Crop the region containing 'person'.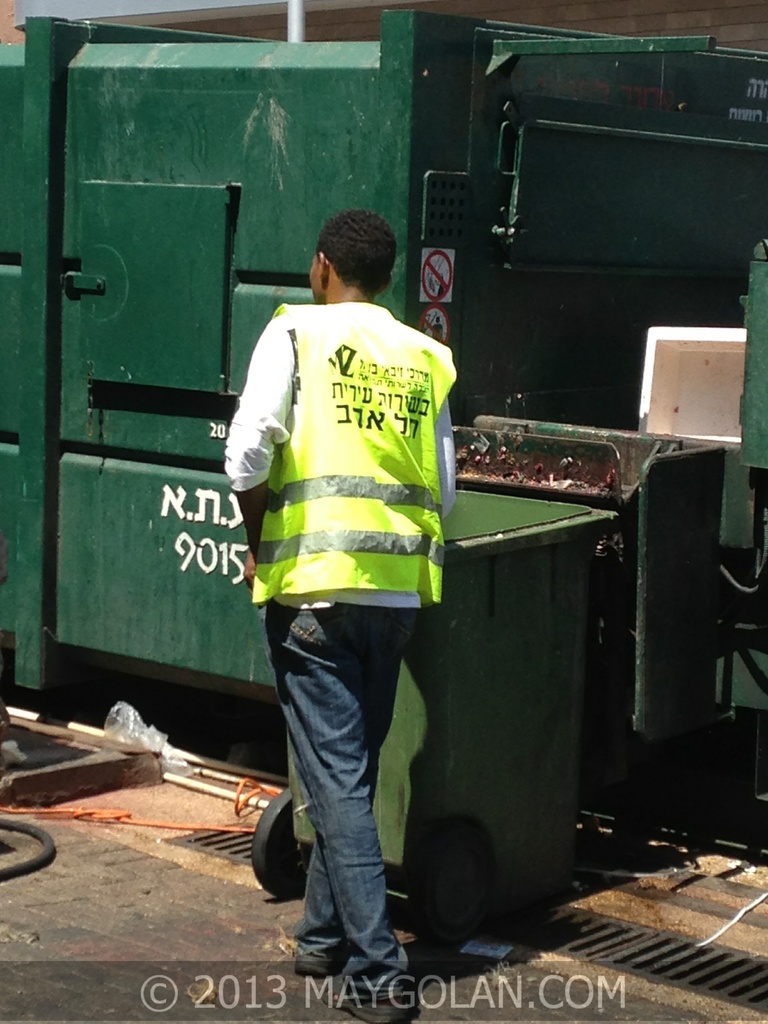
Crop region: {"x1": 232, "y1": 170, "x2": 452, "y2": 1014}.
